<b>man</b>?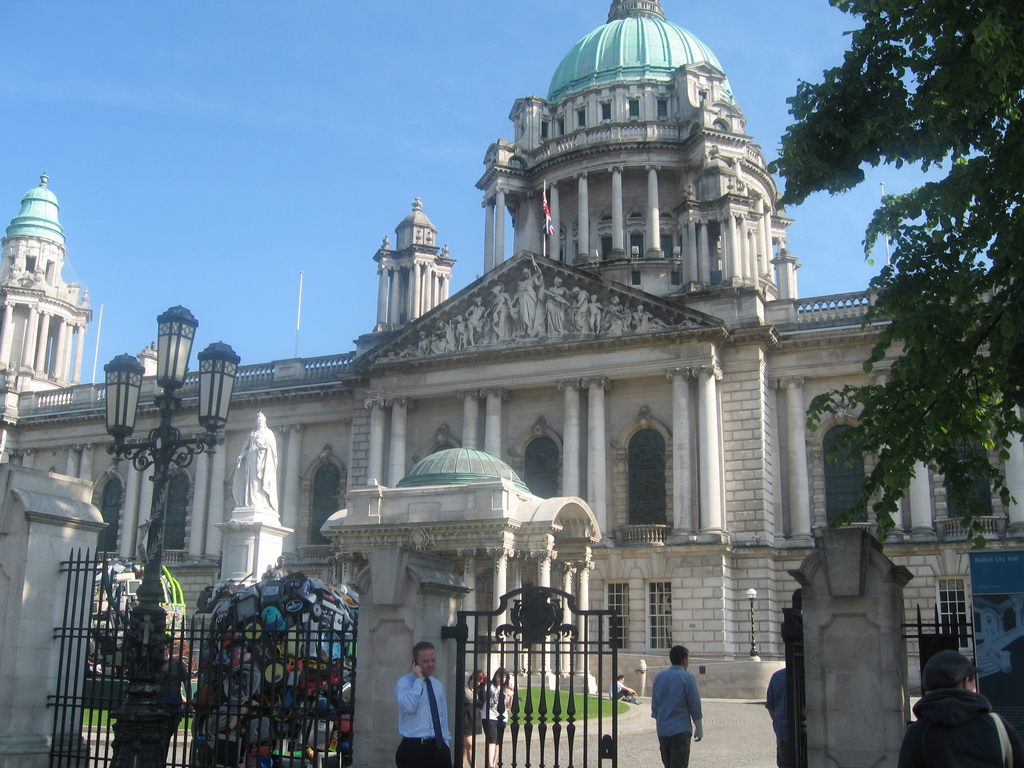
648,645,703,767
